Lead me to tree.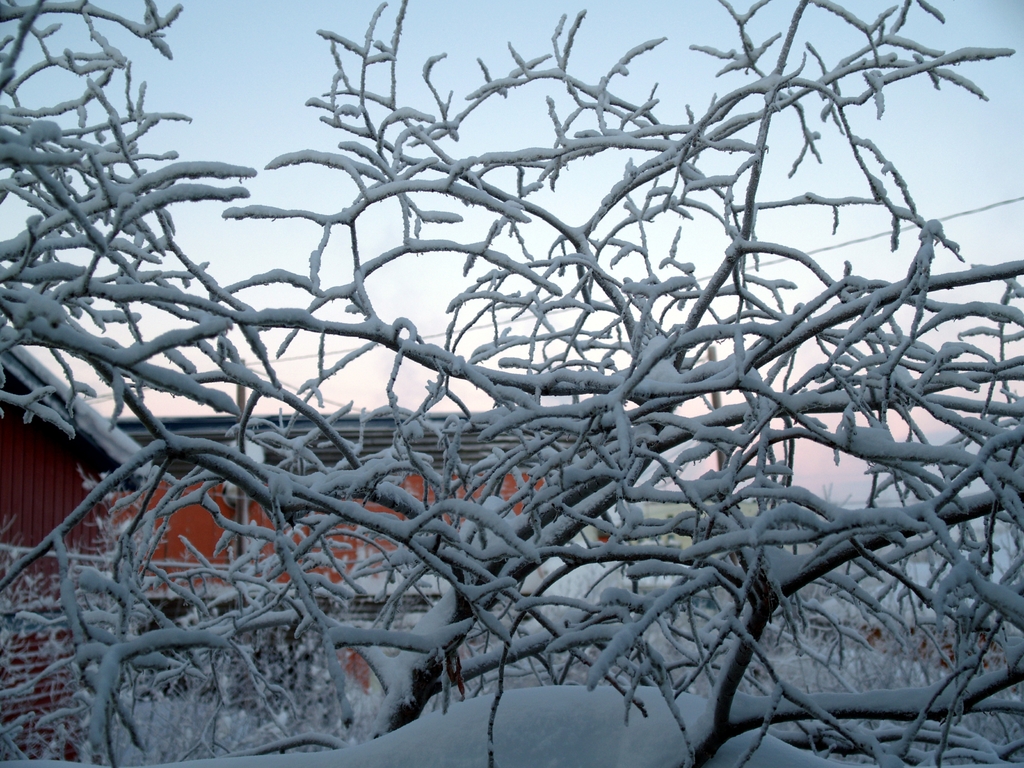
Lead to {"x1": 0, "y1": 0, "x2": 1023, "y2": 767}.
